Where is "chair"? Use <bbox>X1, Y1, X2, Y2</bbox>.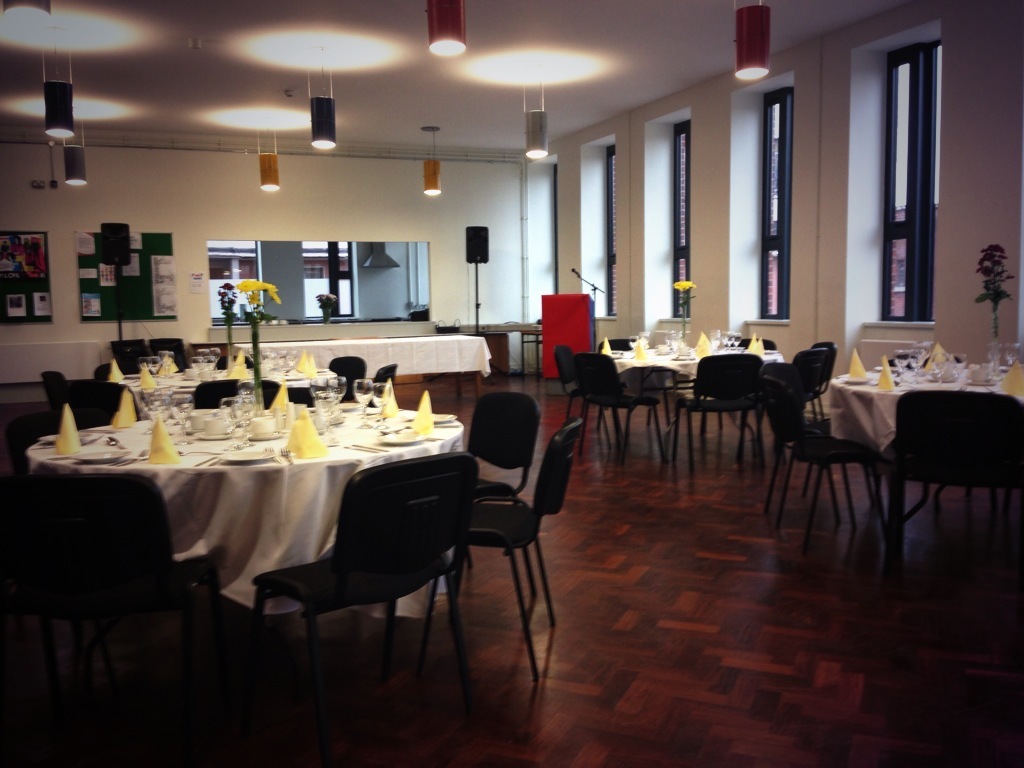
<bbox>44, 371, 102, 423</bbox>.
